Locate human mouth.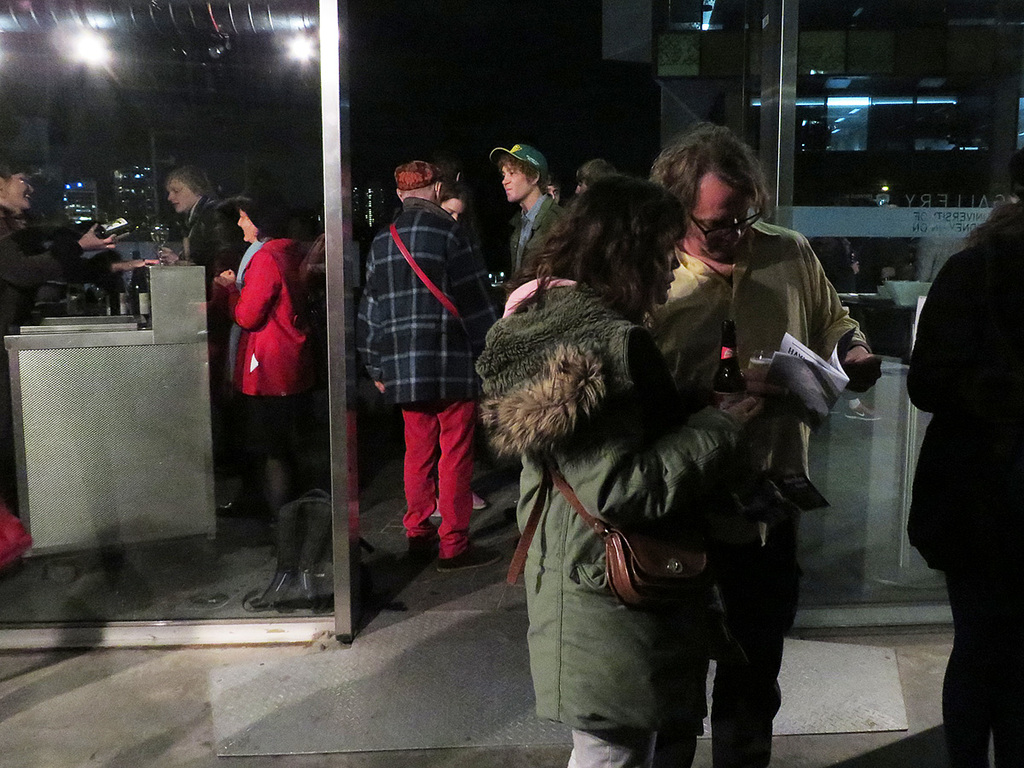
Bounding box: rect(23, 194, 31, 199).
